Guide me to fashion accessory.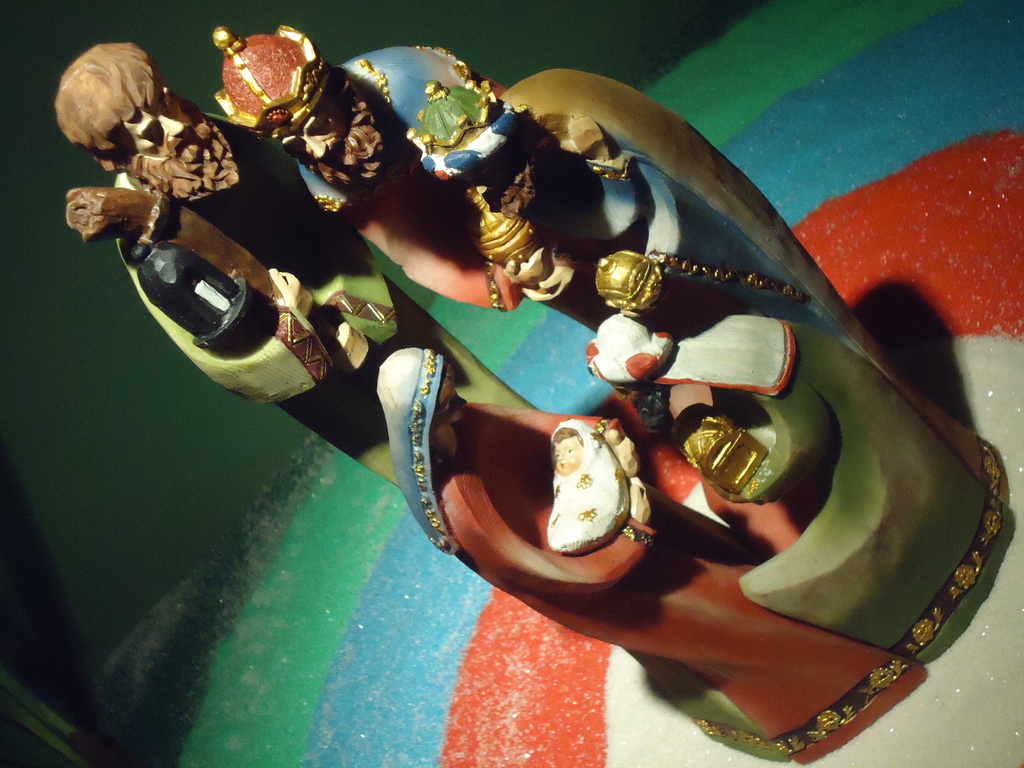
Guidance: [420, 81, 517, 165].
